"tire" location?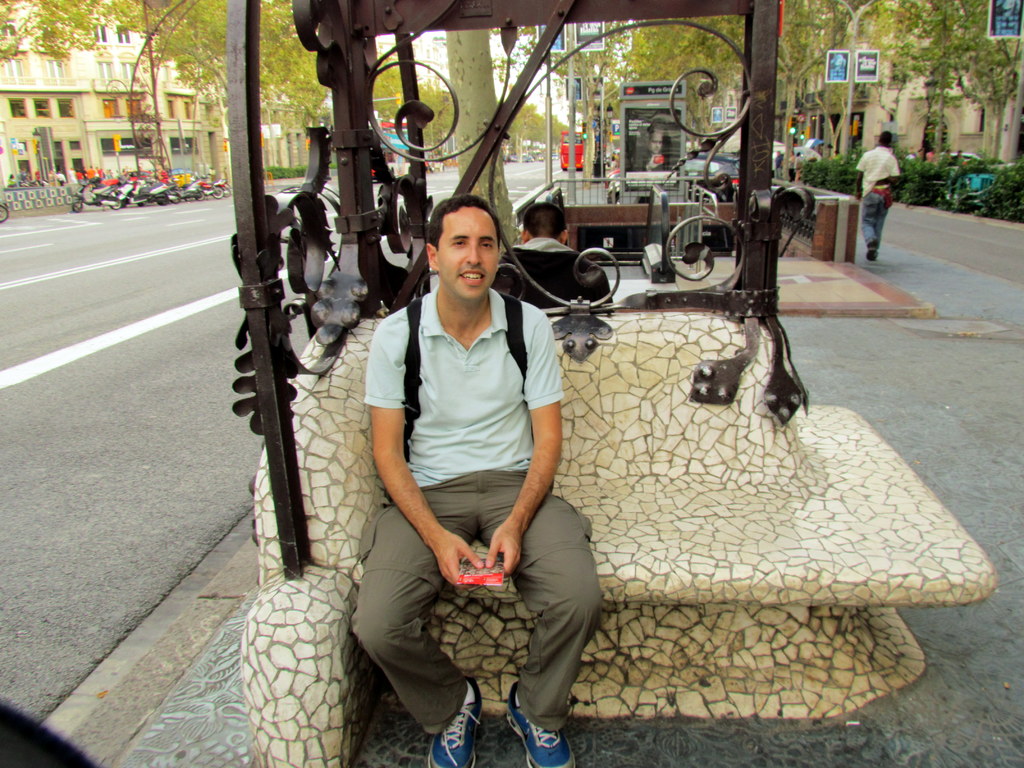
{"left": 159, "top": 194, "right": 169, "bottom": 206}
